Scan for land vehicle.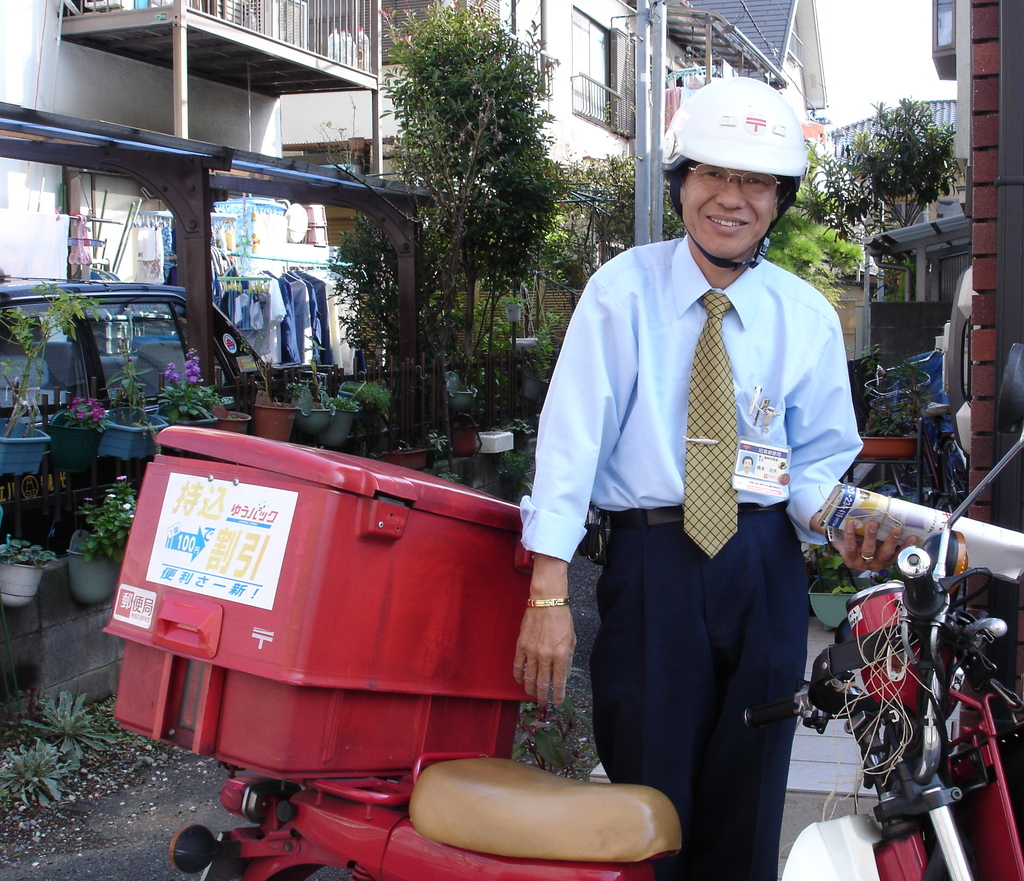
Scan result: 106/424/1023/880.
